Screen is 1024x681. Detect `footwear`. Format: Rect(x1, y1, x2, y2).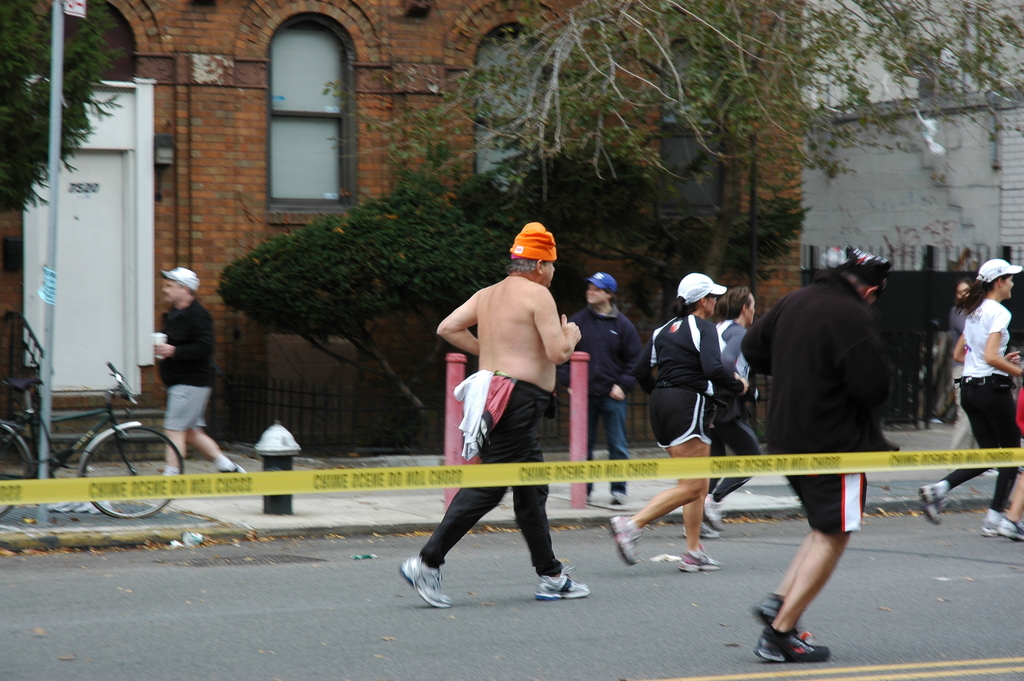
Rect(919, 485, 941, 523).
